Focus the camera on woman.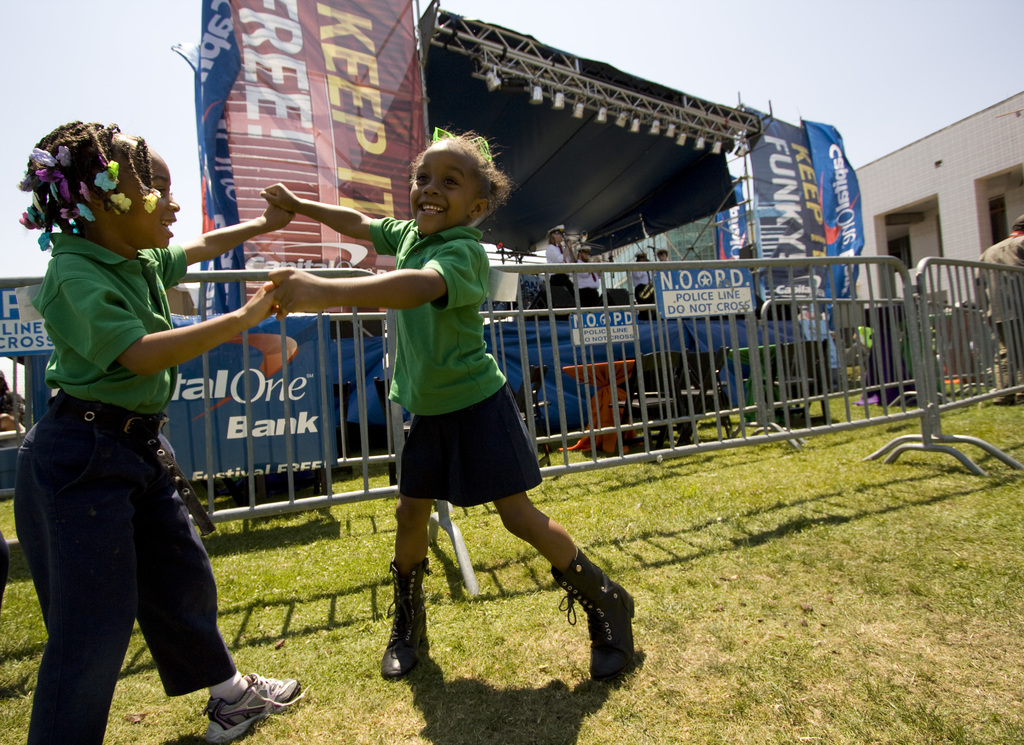
Focus region: 538, 222, 576, 306.
